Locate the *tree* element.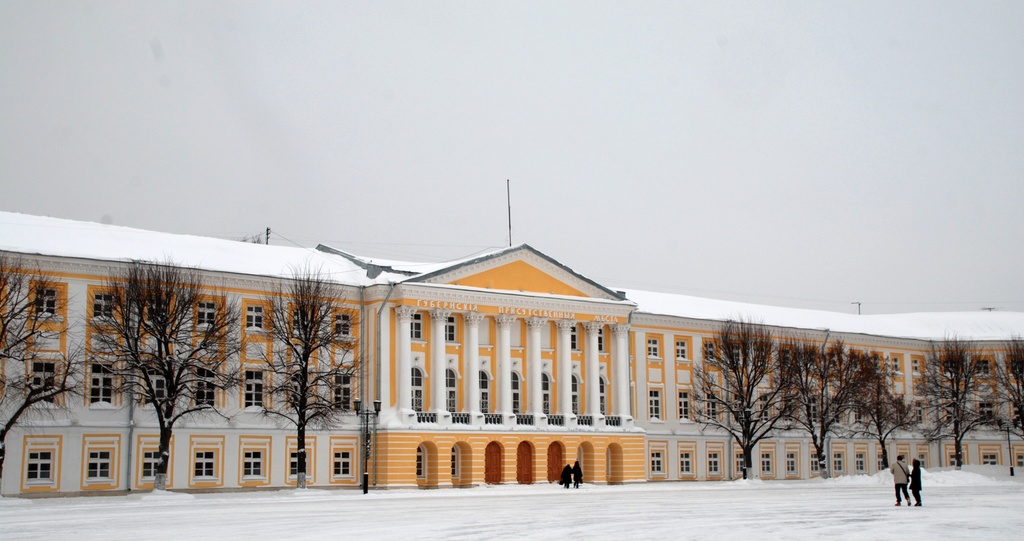
Element bbox: BBox(689, 312, 804, 483).
